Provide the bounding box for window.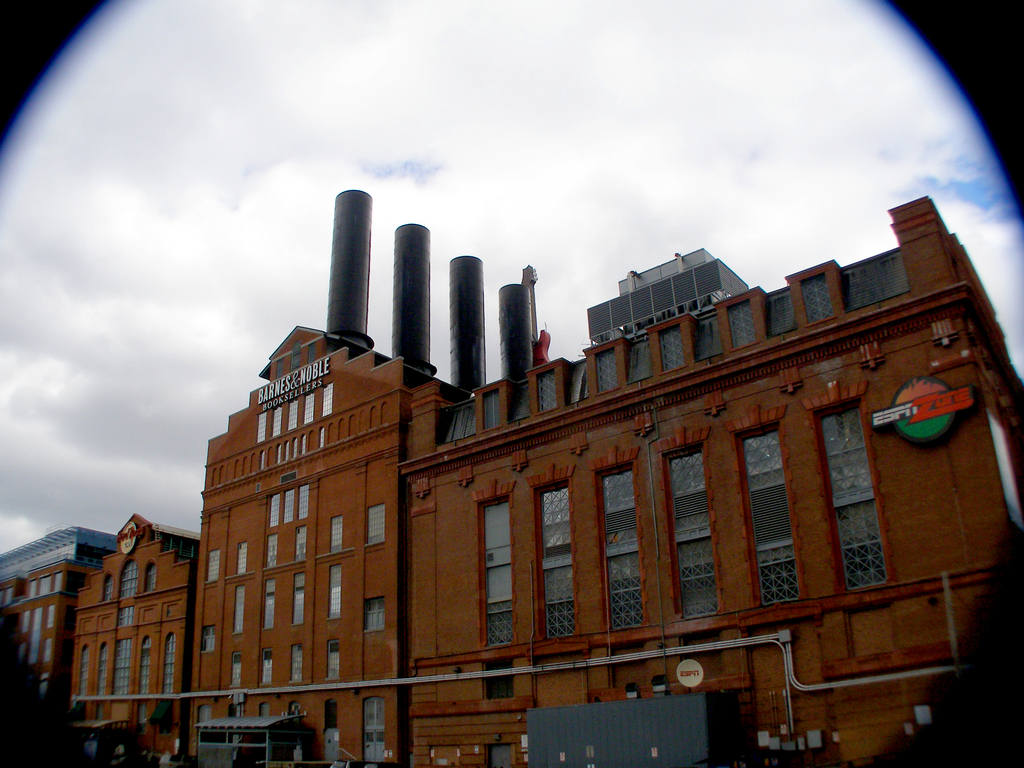
x1=805, y1=271, x2=829, y2=325.
